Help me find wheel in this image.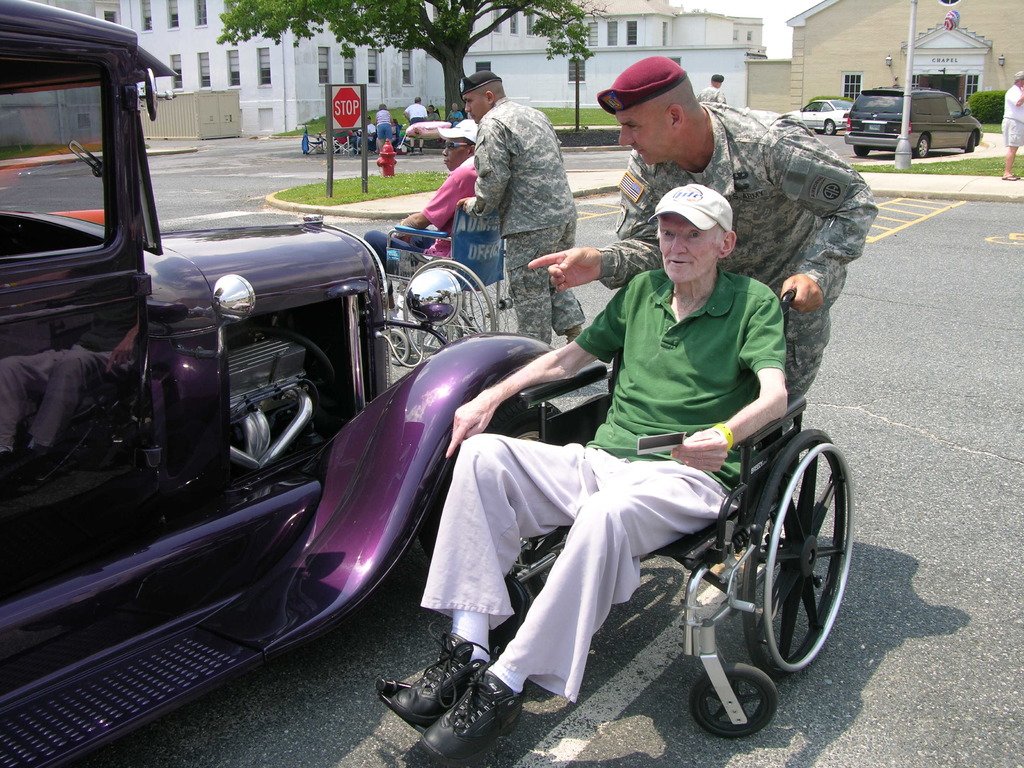
Found it: [x1=823, y1=113, x2=840, y2=137].
